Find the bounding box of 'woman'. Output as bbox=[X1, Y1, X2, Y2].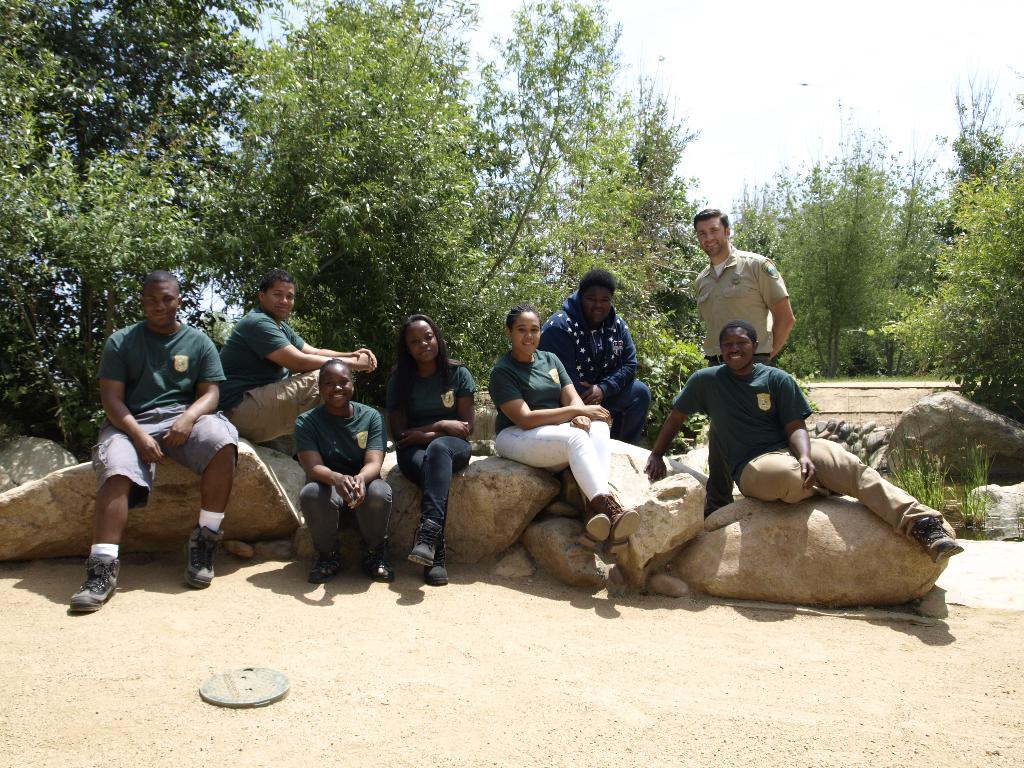
bbox=[294, 355, 396, 585].
